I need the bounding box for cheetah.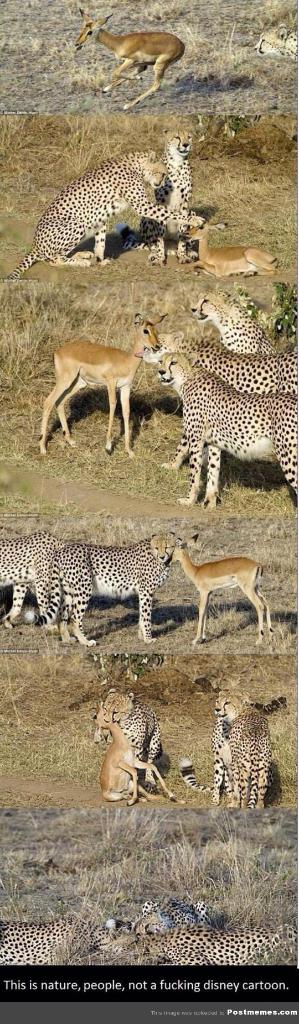
Here it is: (left=8, top=145, right=205, bottom=278).
